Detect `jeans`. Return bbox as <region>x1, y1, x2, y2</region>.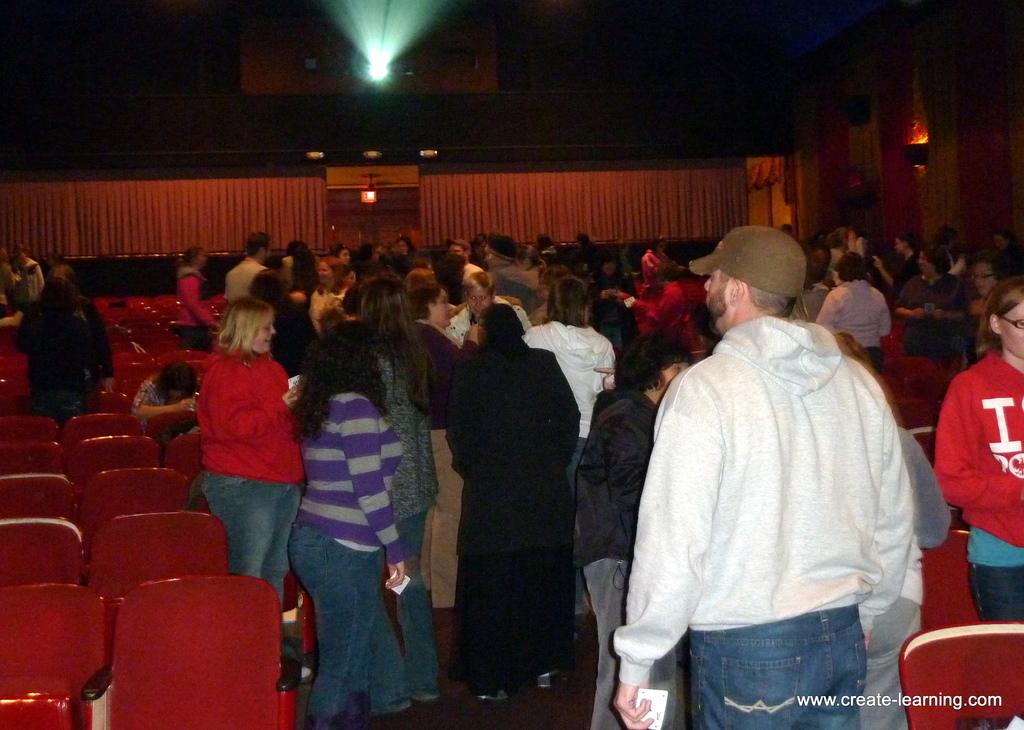
<region>376, 505, 440, 706</region>.
